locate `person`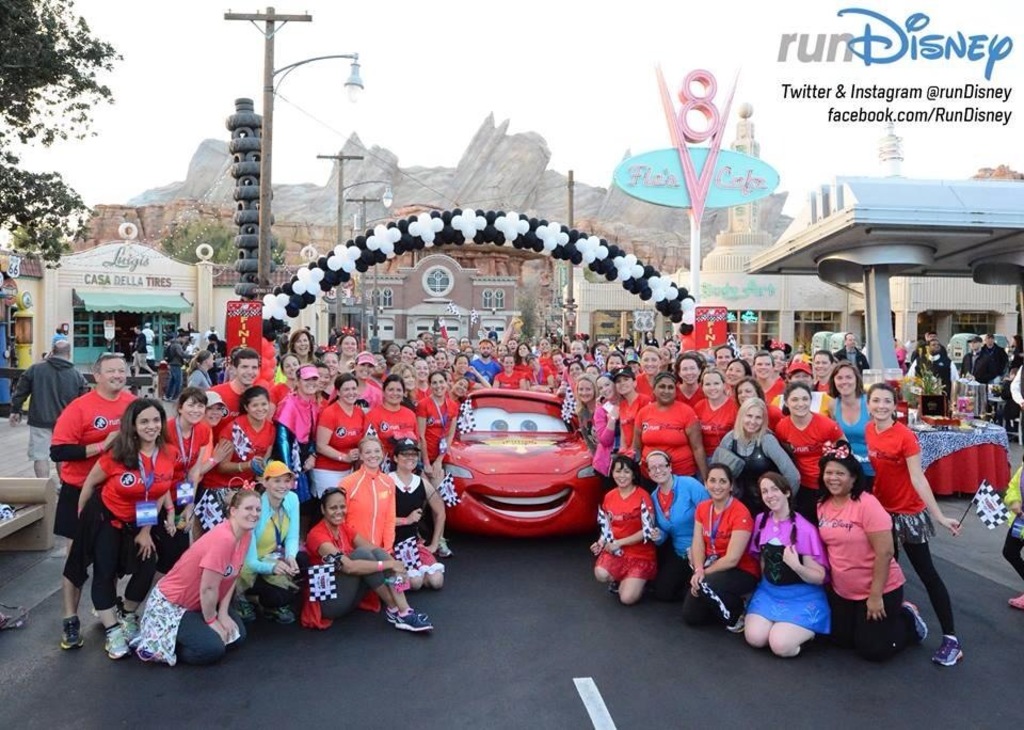
686,460,767,633
